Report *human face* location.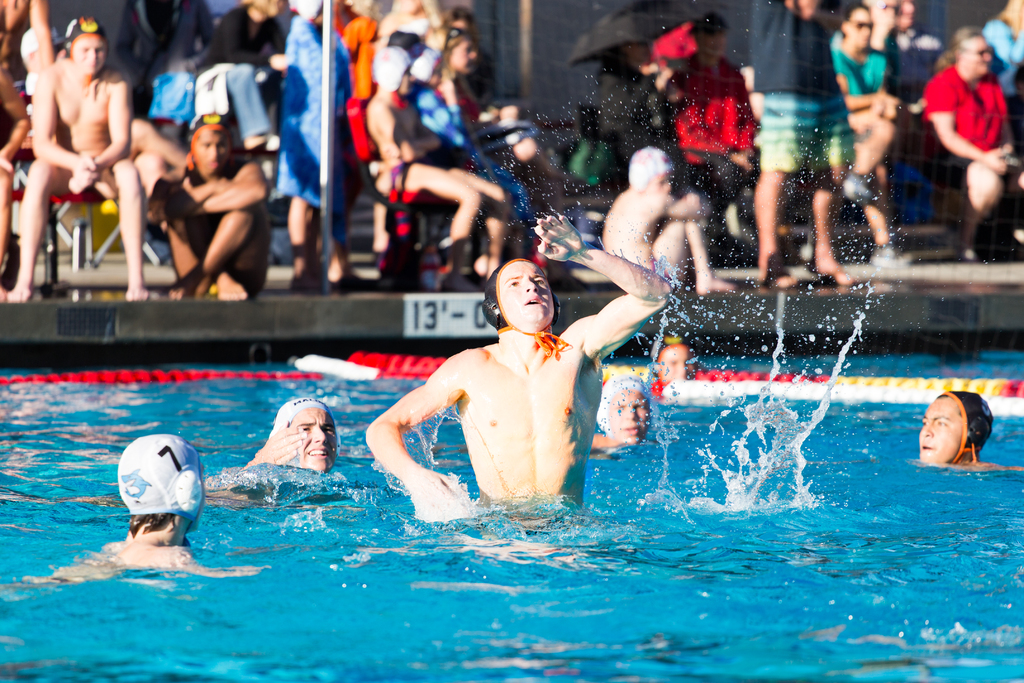
Report: (664,350,696,378).
